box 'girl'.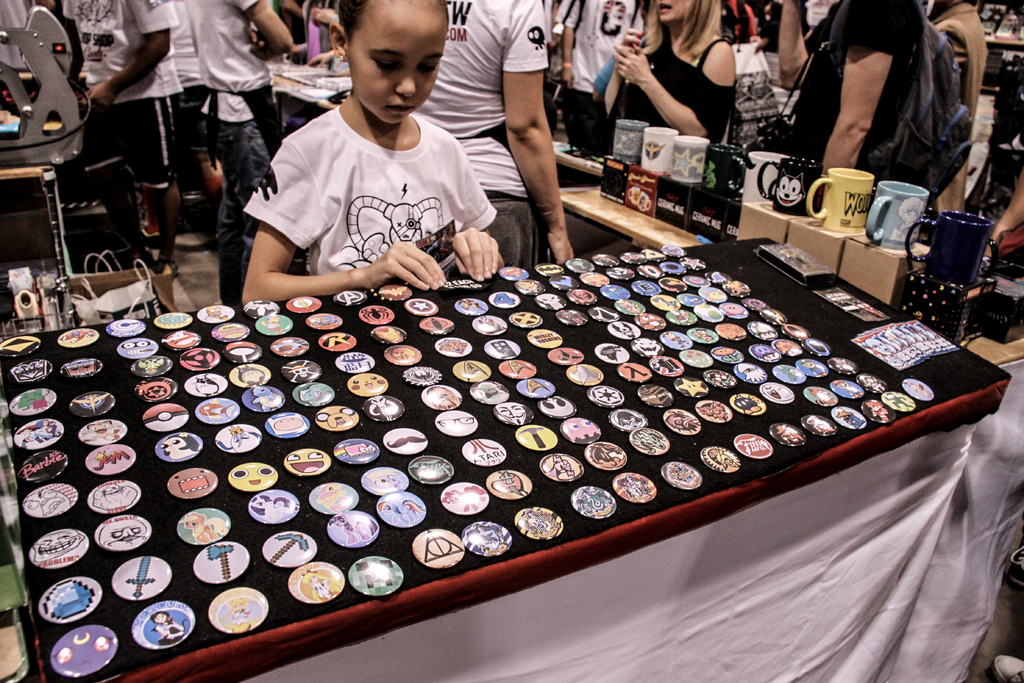
detection(241, 0, 504, 304).
